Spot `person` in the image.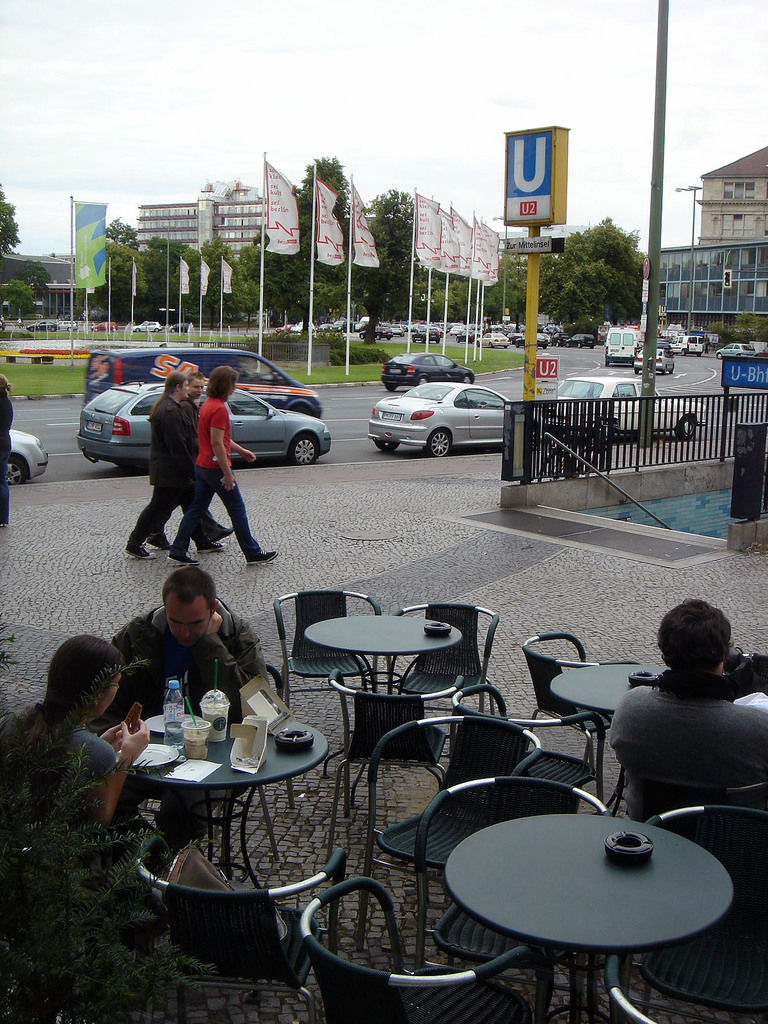
`person` found at 0 643 140 860.
